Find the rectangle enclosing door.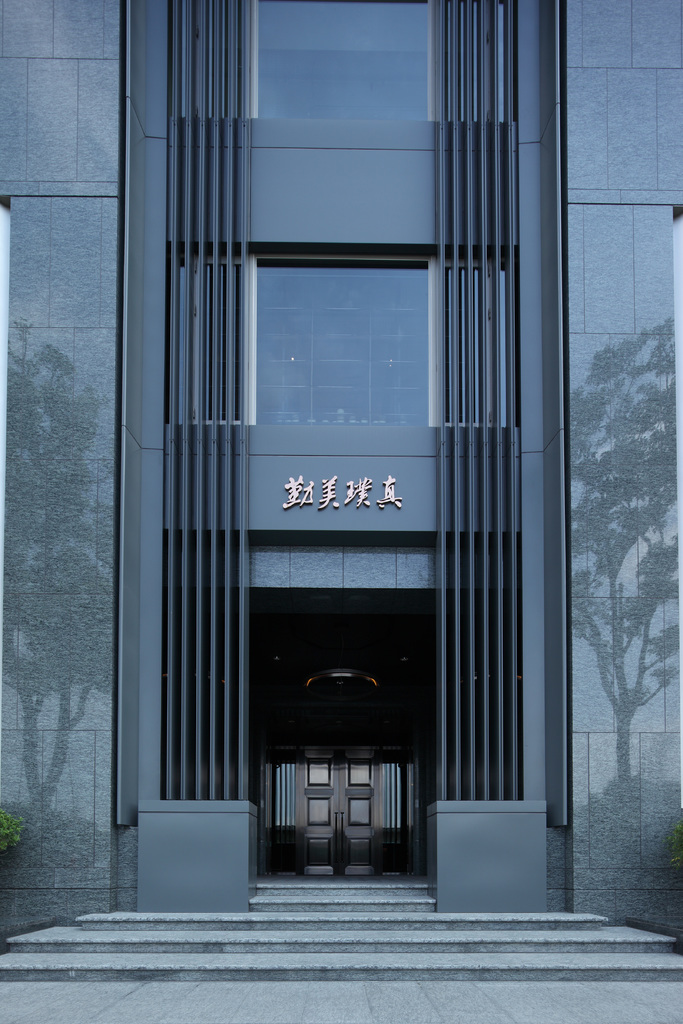
box(344, 667, 403, 876).
